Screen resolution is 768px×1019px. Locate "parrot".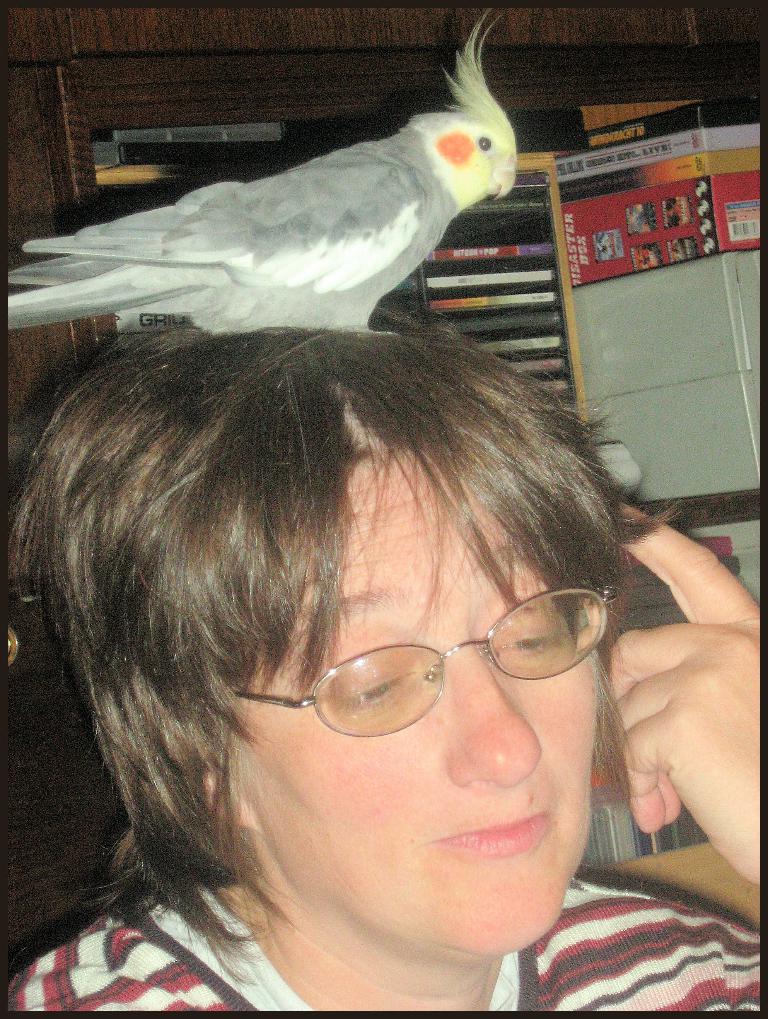
bbox(1, 13, 521, 336).
